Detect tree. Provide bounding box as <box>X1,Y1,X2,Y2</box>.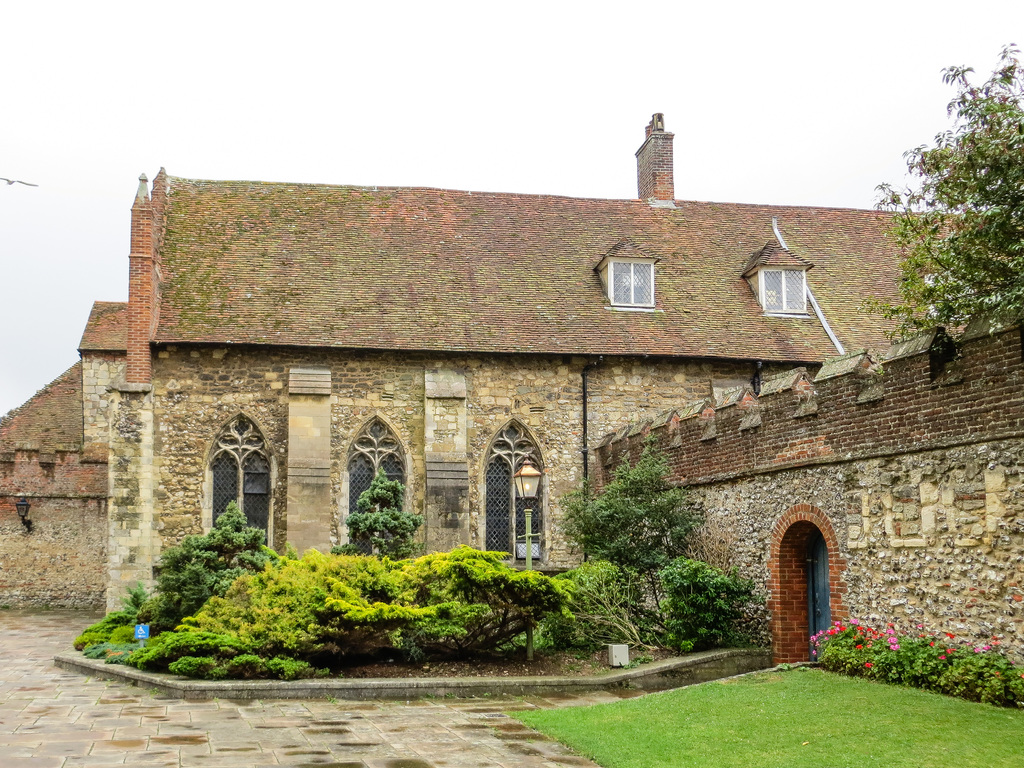
<box>161,500,280,598</box>.
